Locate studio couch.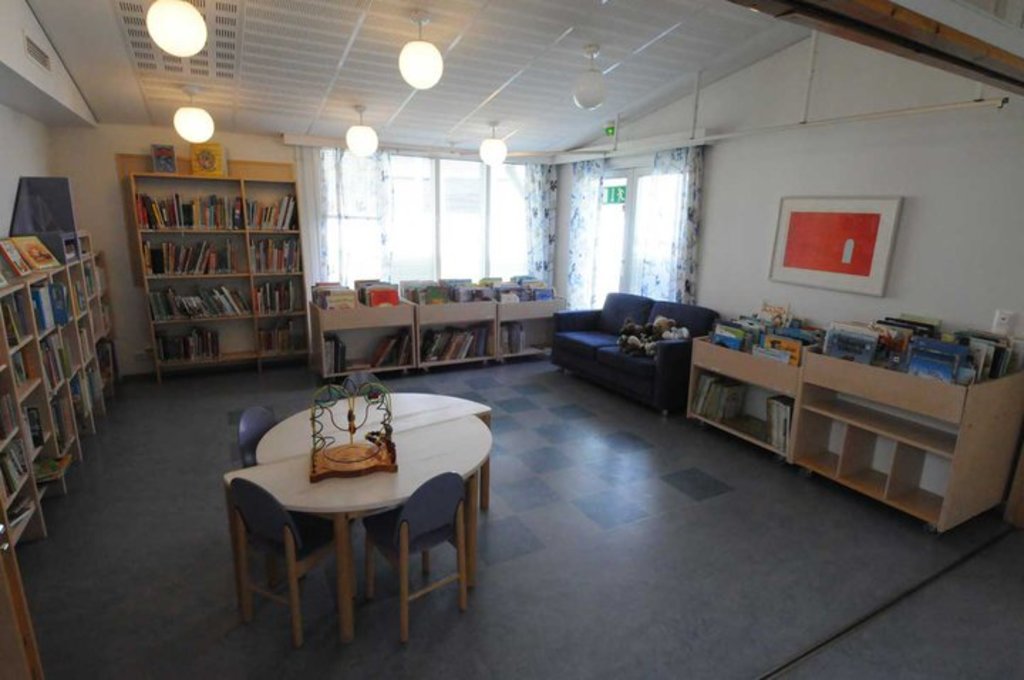
Bounding box: BBox(550, 294, 724, 421).
